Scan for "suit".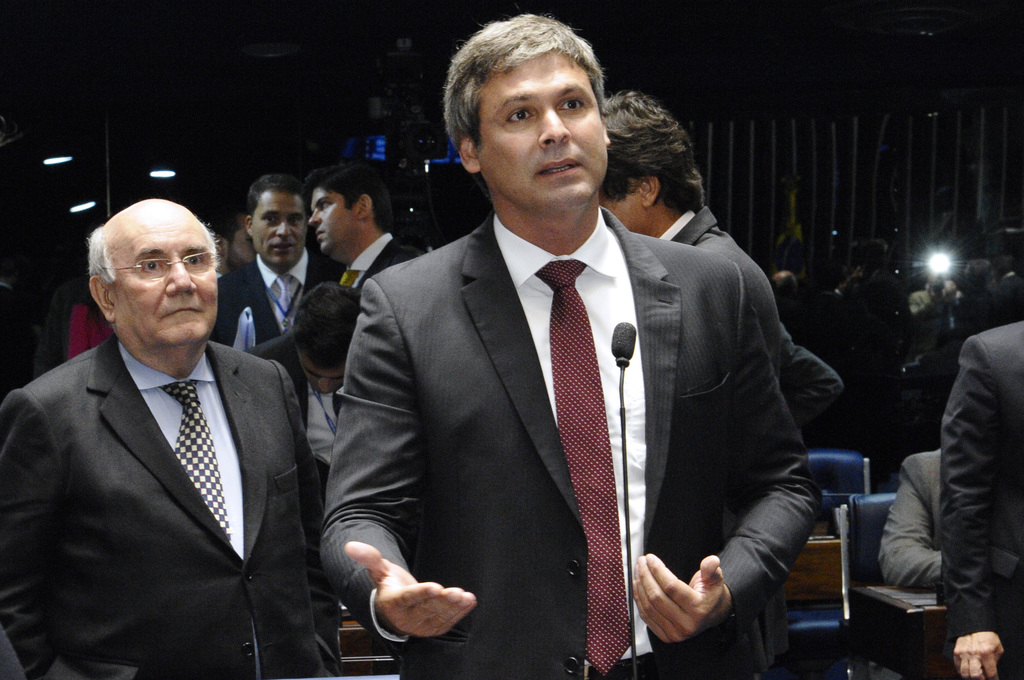
Scan result: bbox(269, 349, 350, 519).
